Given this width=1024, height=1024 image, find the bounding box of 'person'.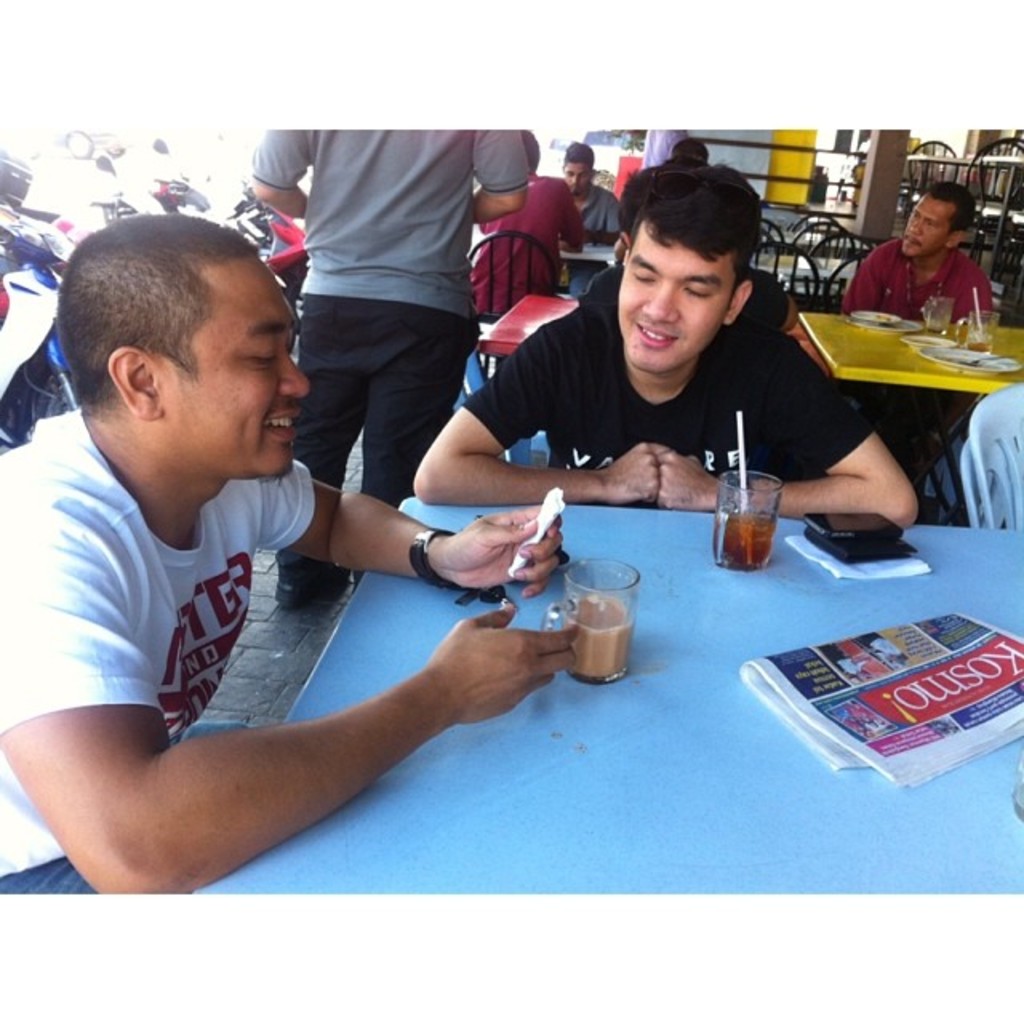
left=472, top=120, right=586, bottom=394.
